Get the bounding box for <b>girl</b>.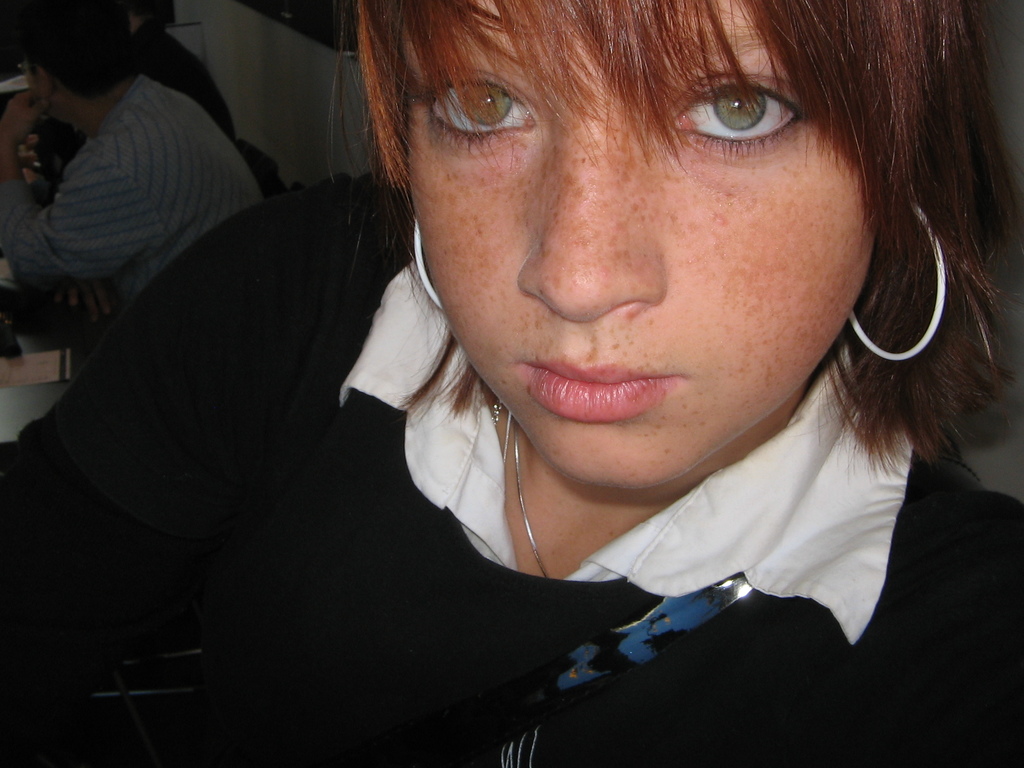
l=3, t=0, r=1023, b=767.
